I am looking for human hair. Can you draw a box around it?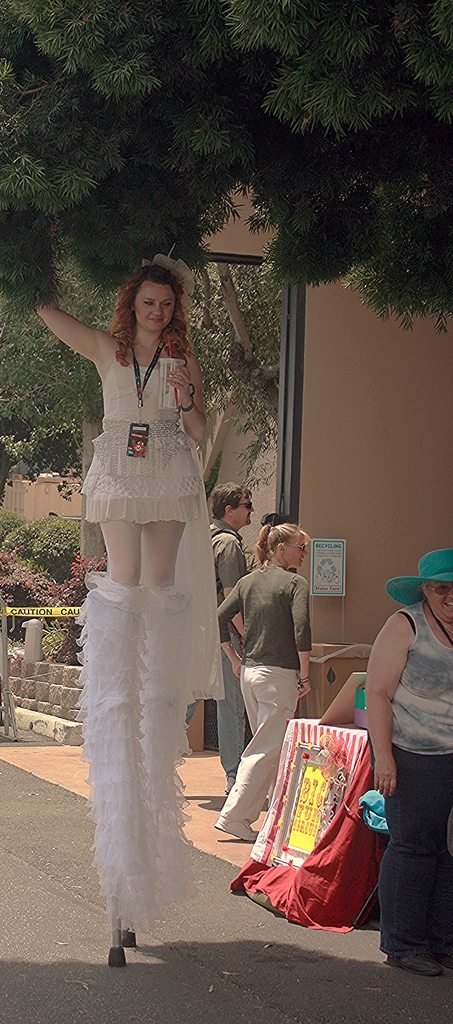
Sure, the bounding box is locate(254, 524, 308, 565).
